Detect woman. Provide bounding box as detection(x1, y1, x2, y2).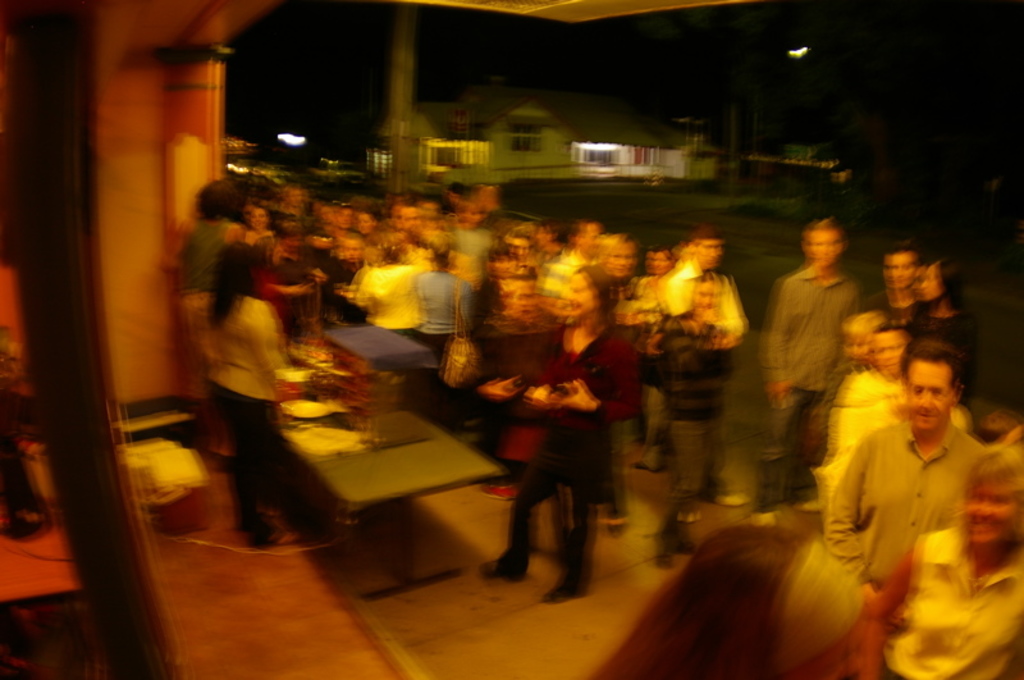
detection(867, 439, 1023, 679).
